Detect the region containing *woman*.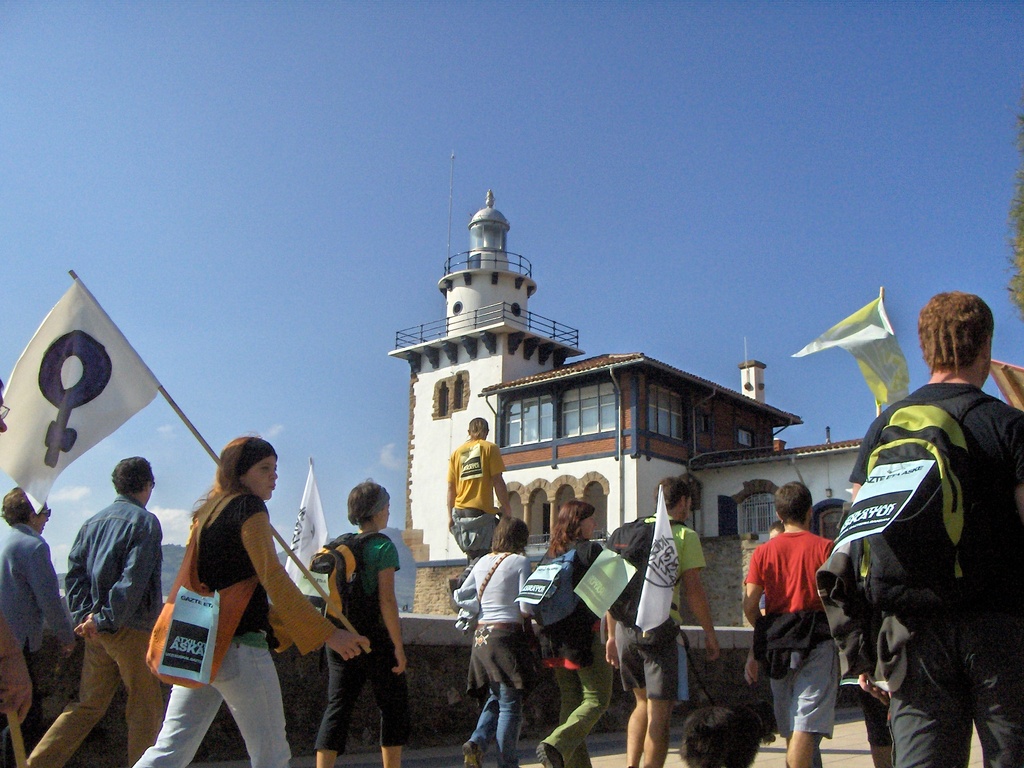
[531,502,622,767].
